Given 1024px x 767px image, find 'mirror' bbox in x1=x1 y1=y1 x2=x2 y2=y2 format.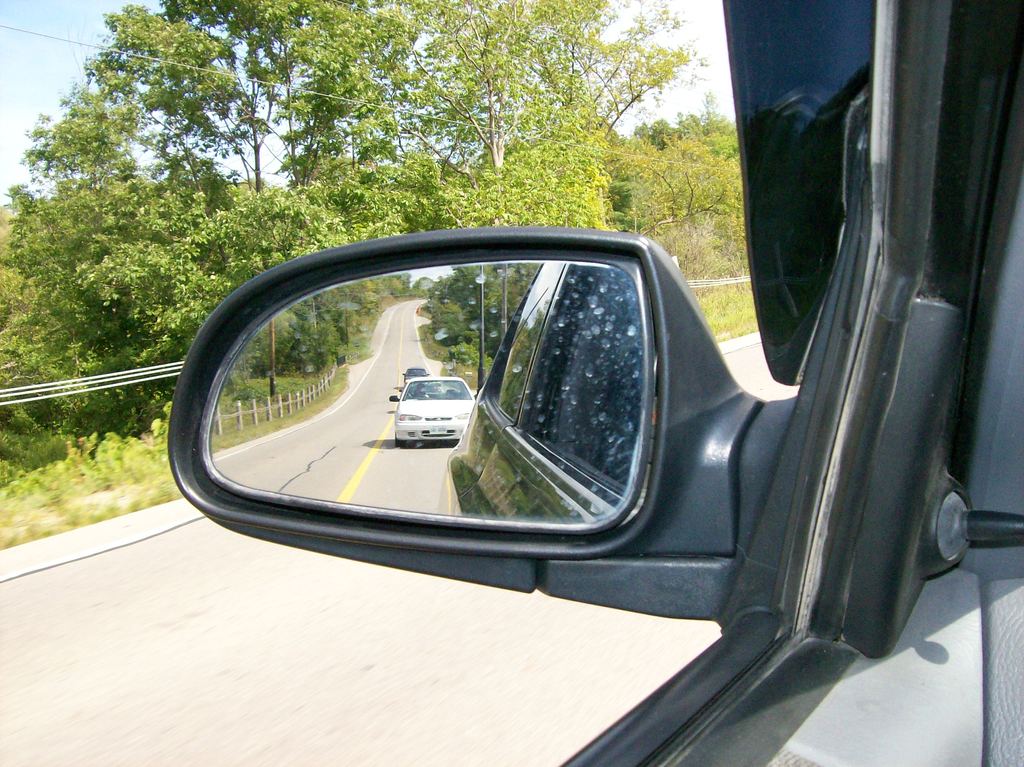
x1=204 y1=262 x2=644 y2=521.
